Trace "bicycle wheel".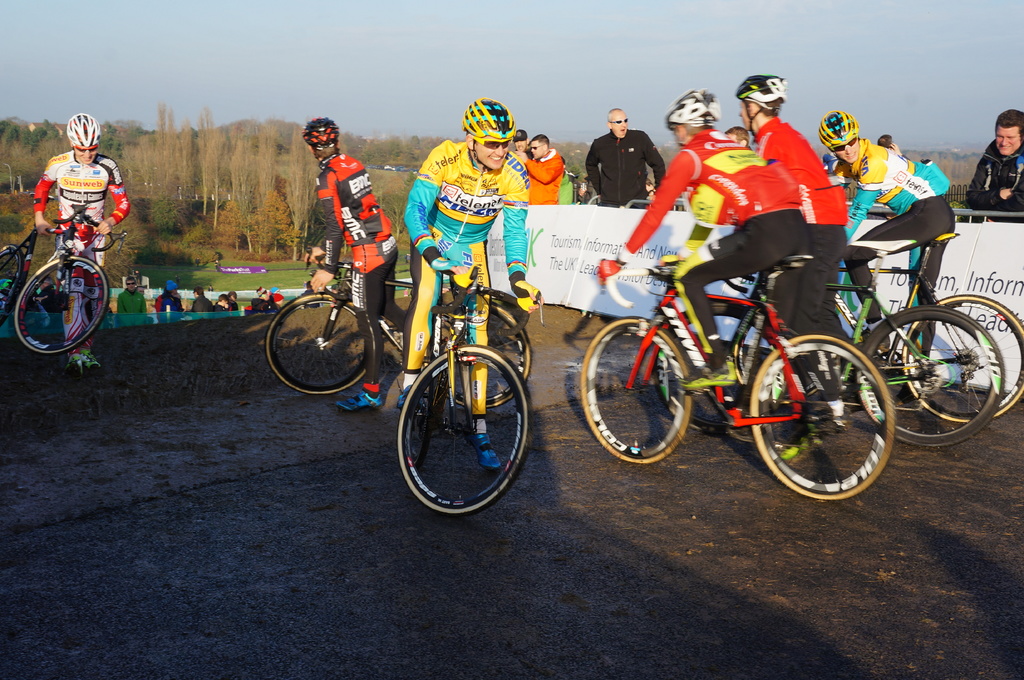
Traced to left=266, top=290, right=386, bottom=395.
